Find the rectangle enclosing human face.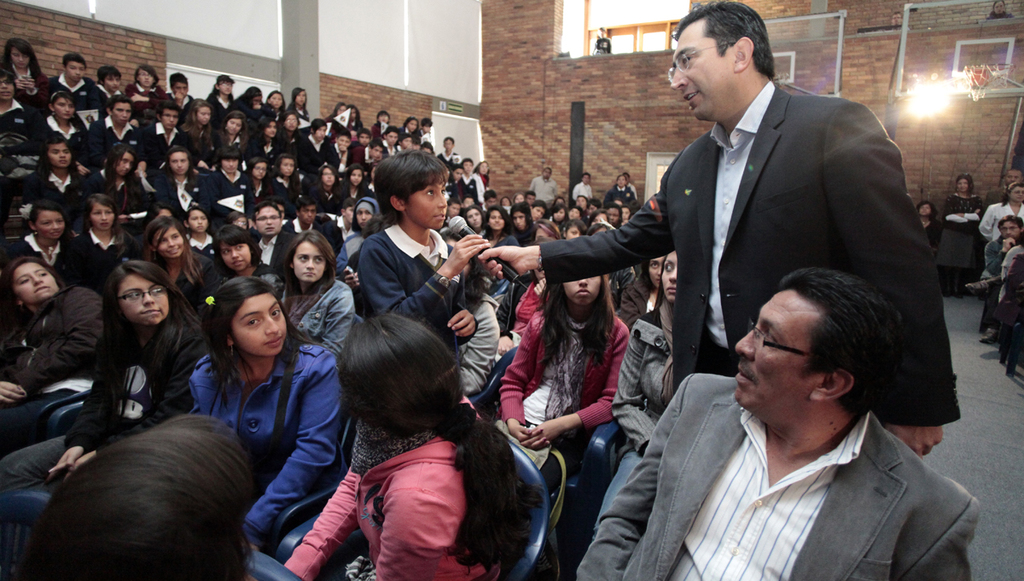
detection(1000, 219, 1021, 235).
